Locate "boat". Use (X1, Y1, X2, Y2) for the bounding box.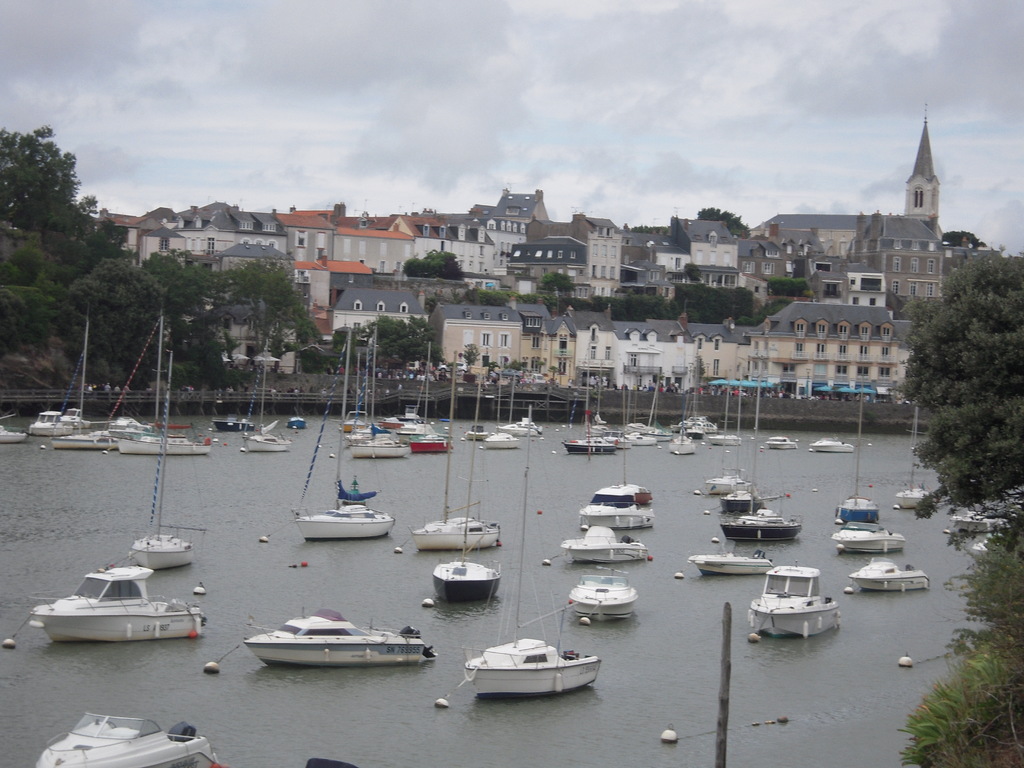
(122, 352, 198, 570).
